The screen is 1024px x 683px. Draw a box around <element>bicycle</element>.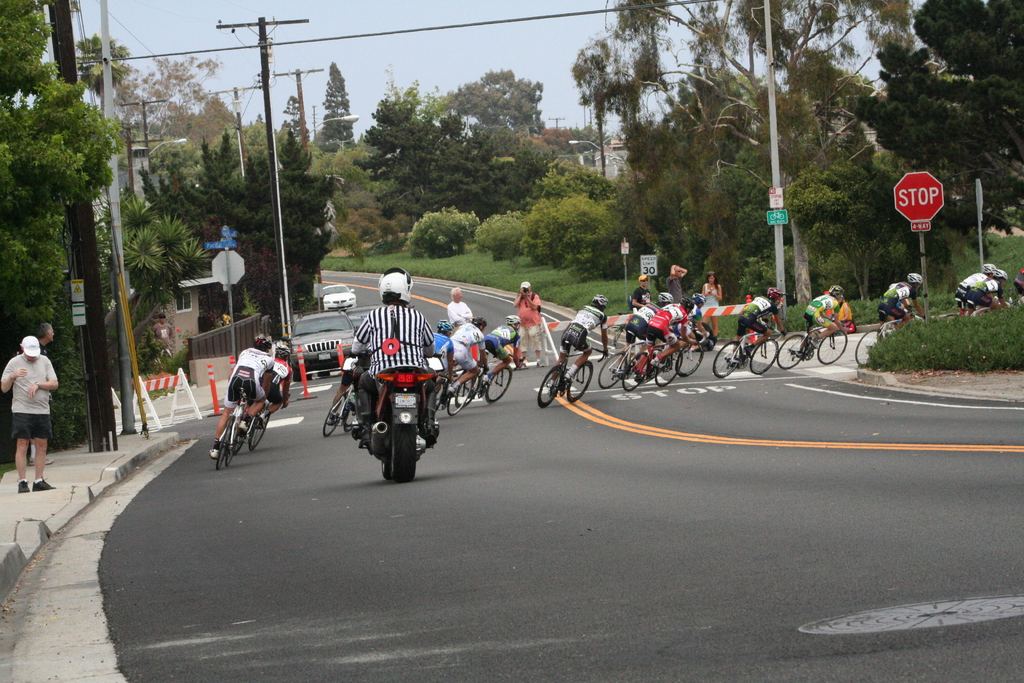
select_region(601, 323, 642, 358).
